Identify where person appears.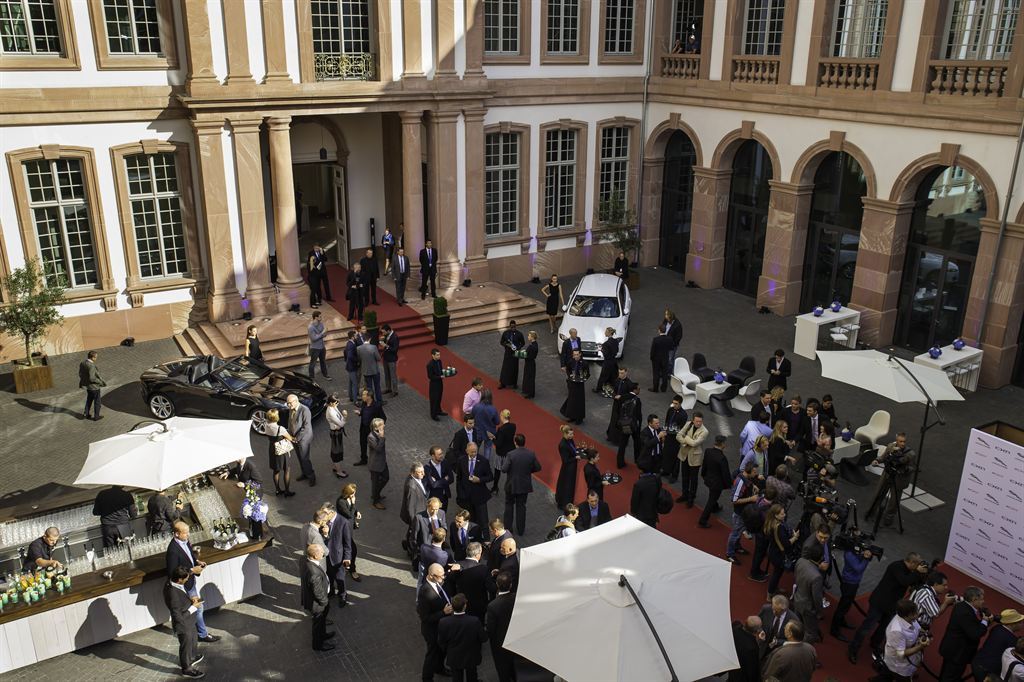
Appears at Rect(419, 243, 439, 296).
